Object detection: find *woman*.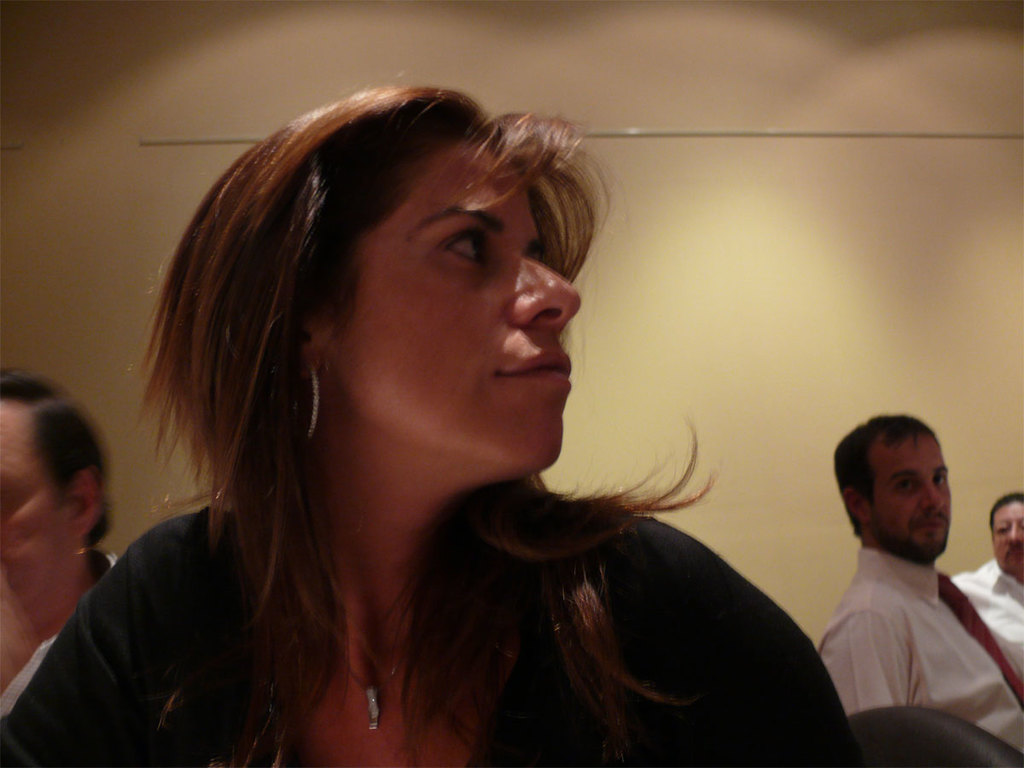
bbox=(79, 85, 816, 767).
